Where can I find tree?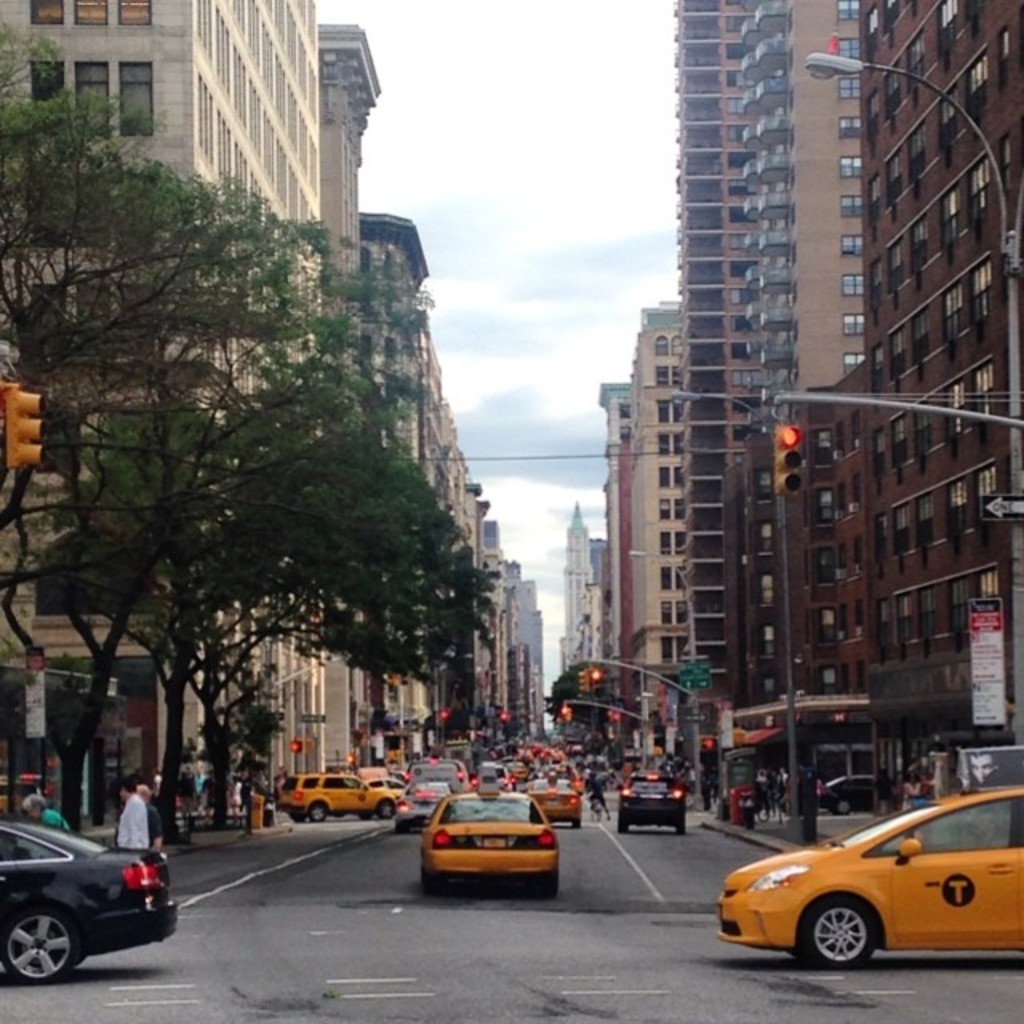
You can find it at BBox(179, 456, 490, 821).
